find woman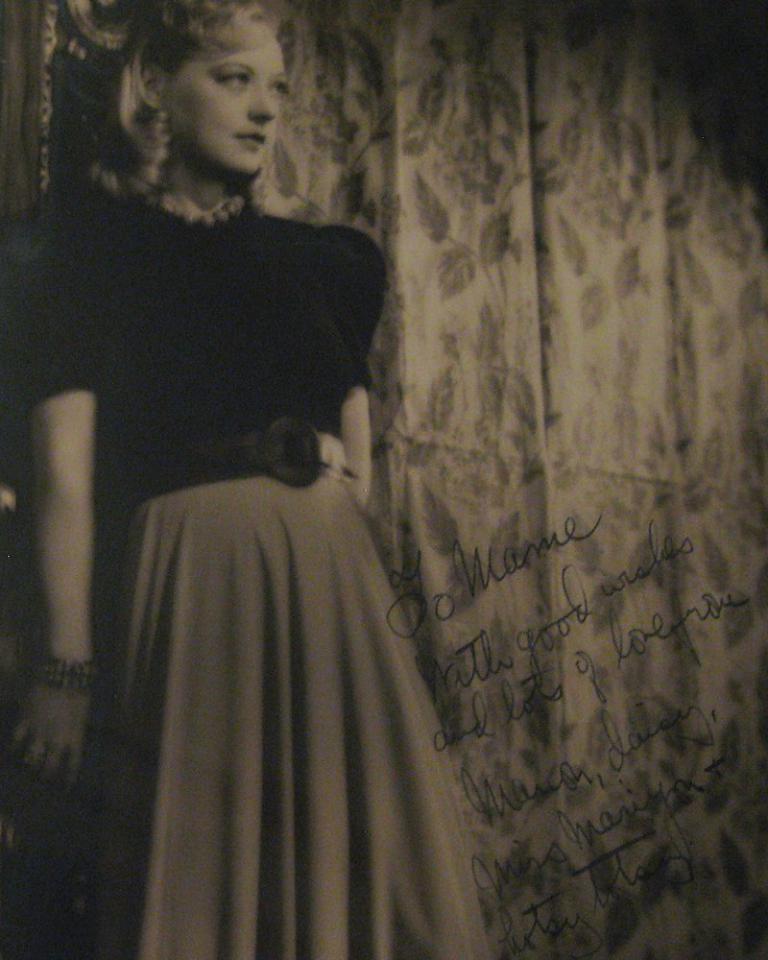
[4,0,498,959]
